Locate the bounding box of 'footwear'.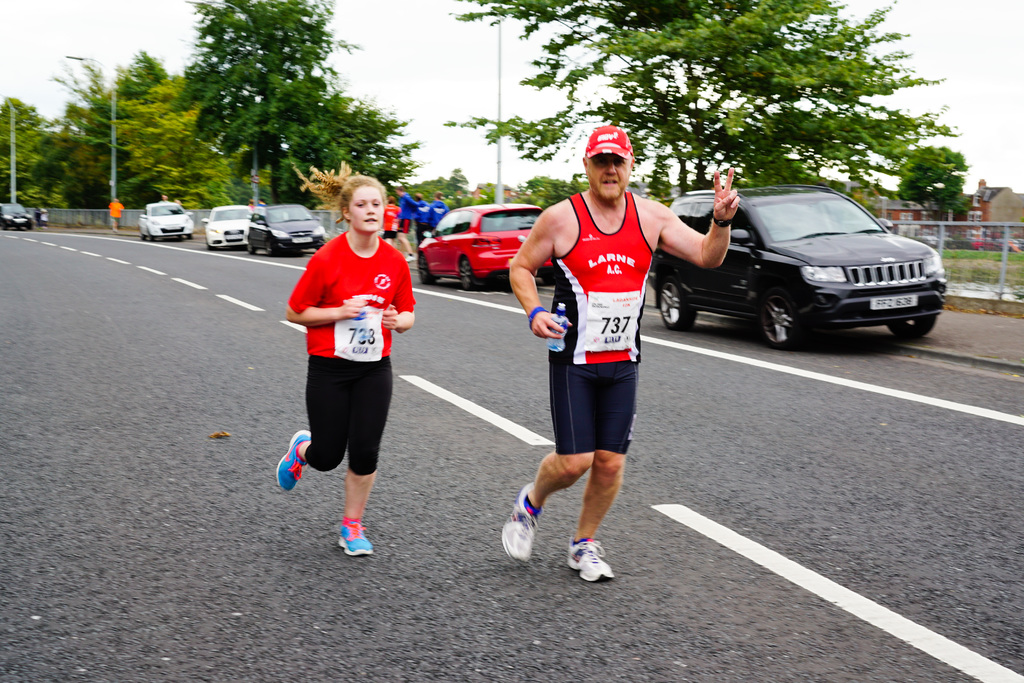
Bounding box: Rect(335, 518, 374, 559).
